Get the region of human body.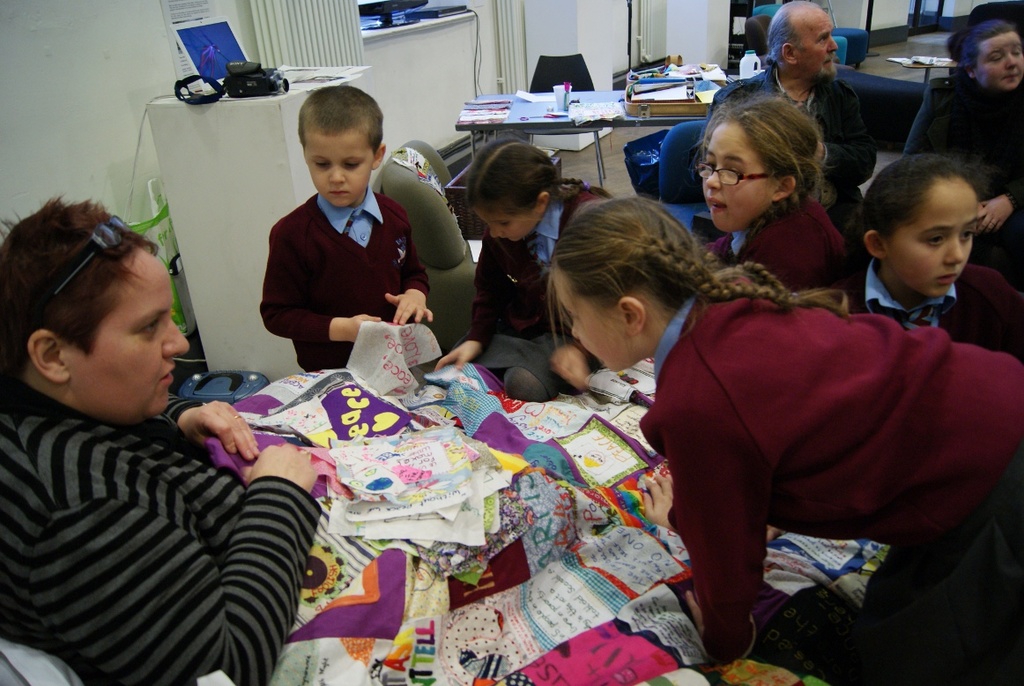
(231,100,464,409).
